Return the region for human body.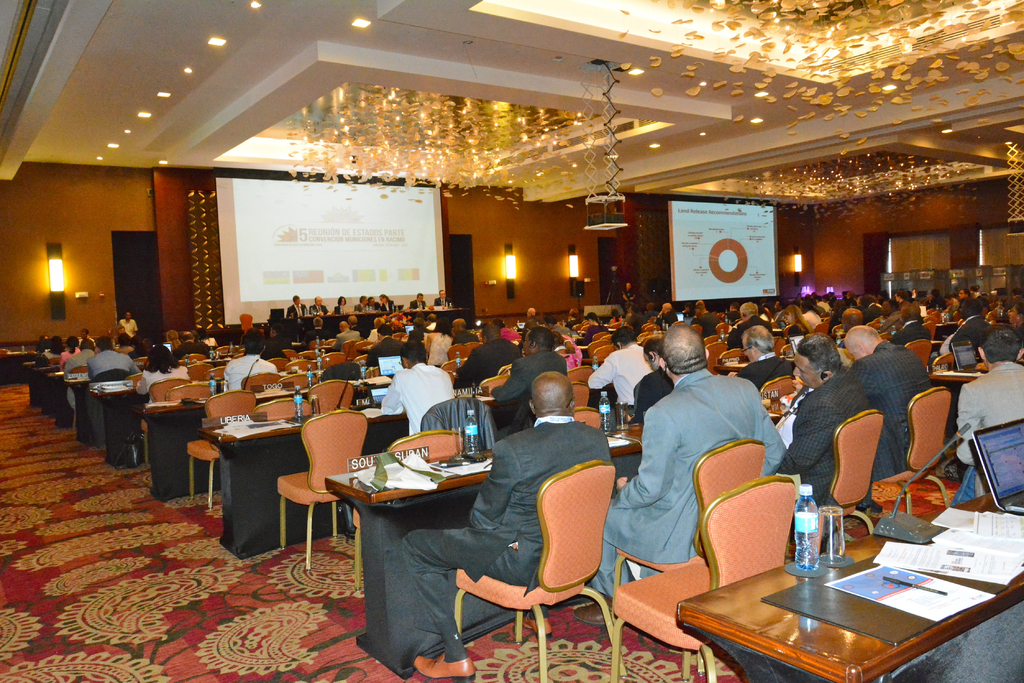
45 336 62 361.
